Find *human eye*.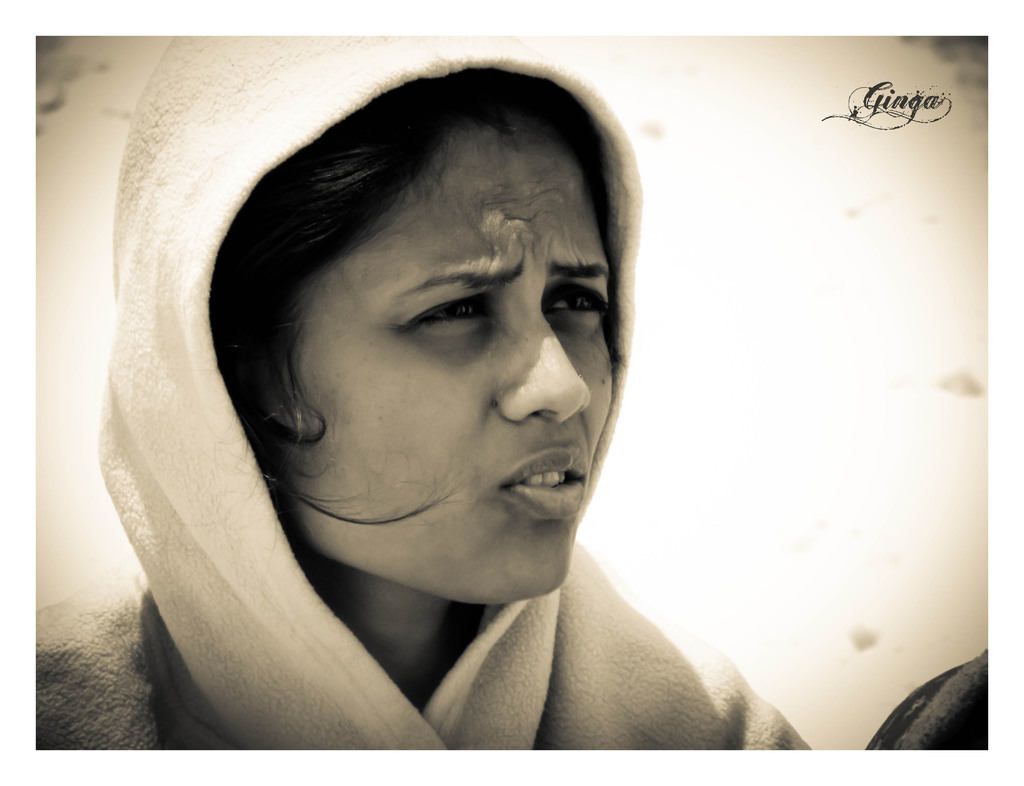
detection(547, 279, 611, 322).
